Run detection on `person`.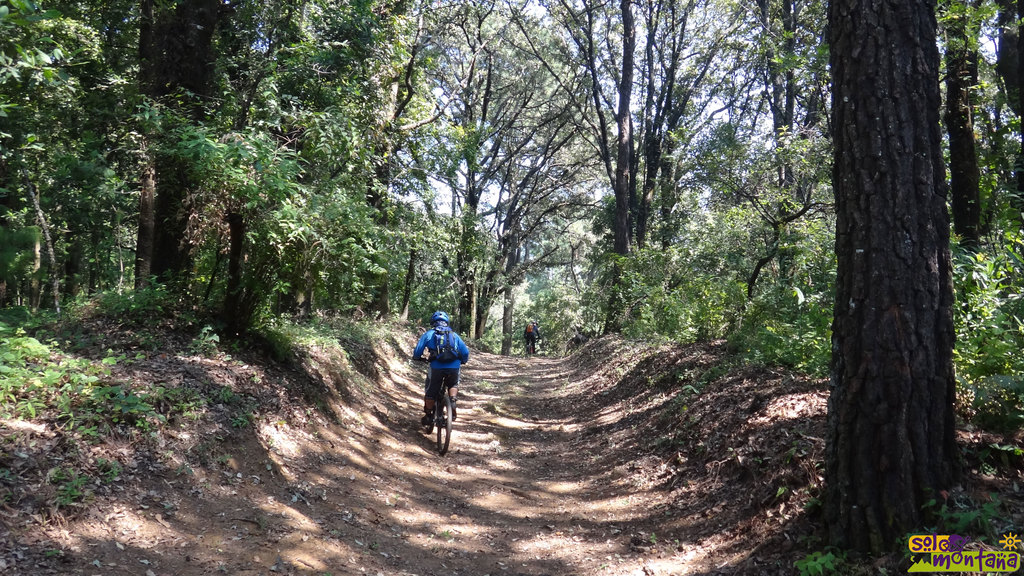
Result: x1=413 y1=310 x2=467 y2=427.
